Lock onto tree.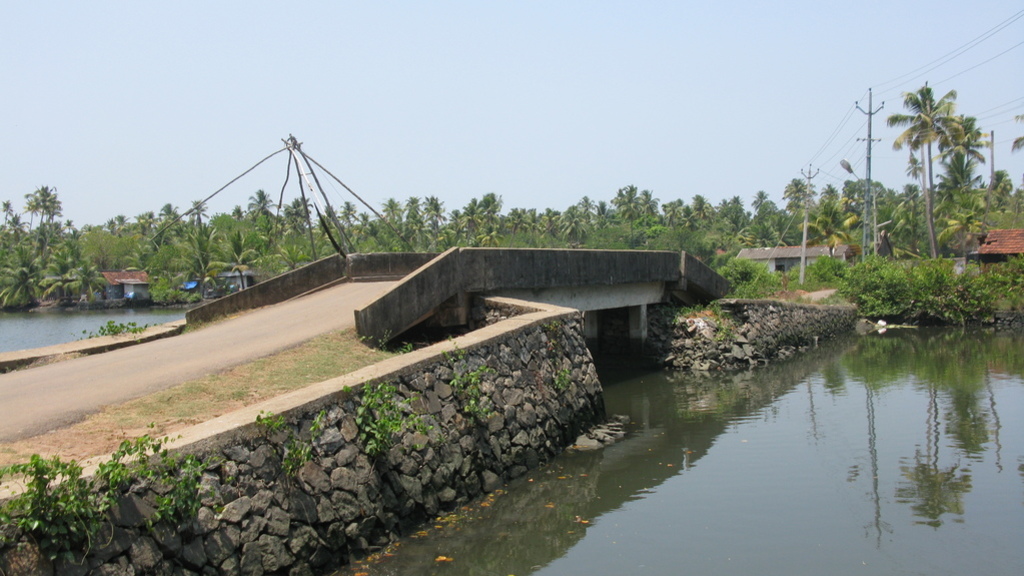
Locked: crop(746, 189, 768, 207).
